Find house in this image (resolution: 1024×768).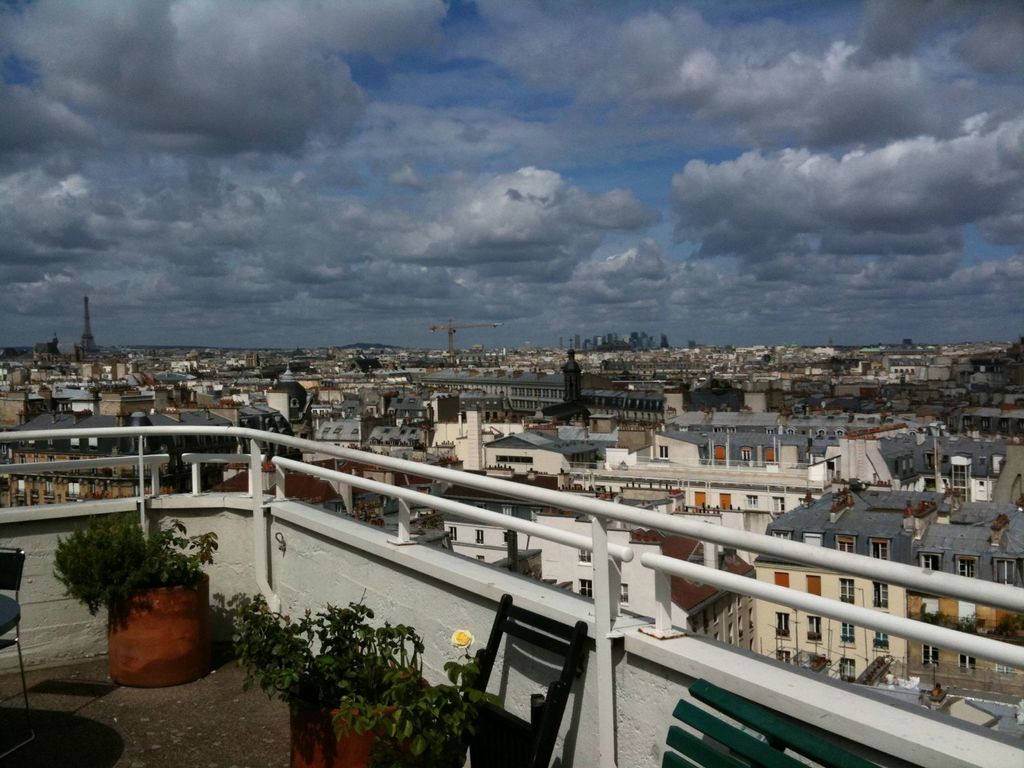
left=532, top=493, right=666, bottom=606.
